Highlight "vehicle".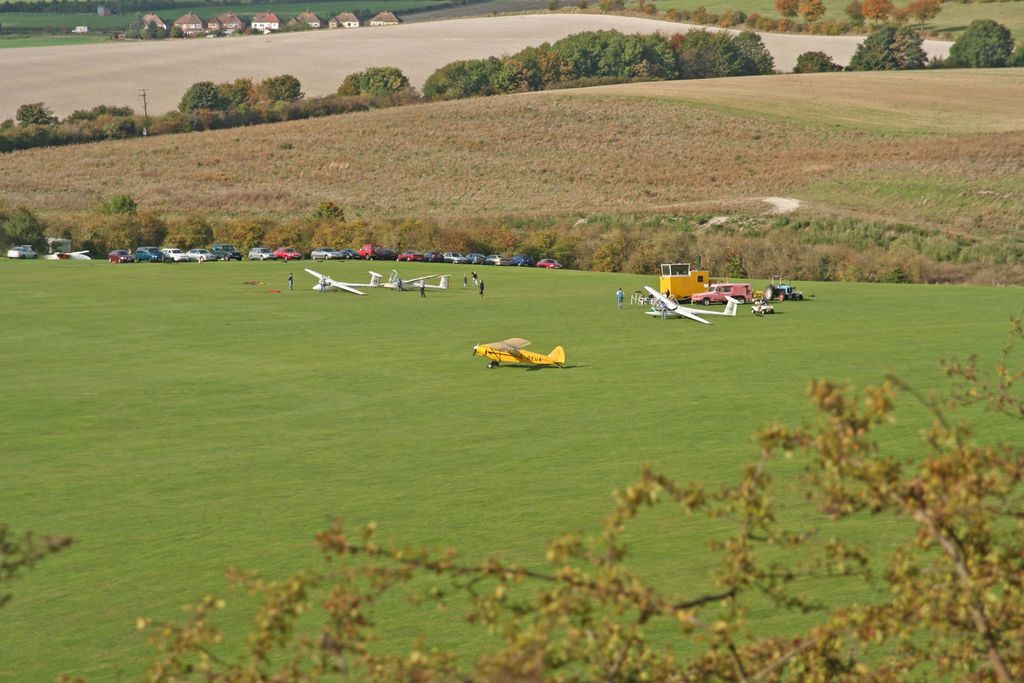
Highlighted region: 538 256 561 270.
